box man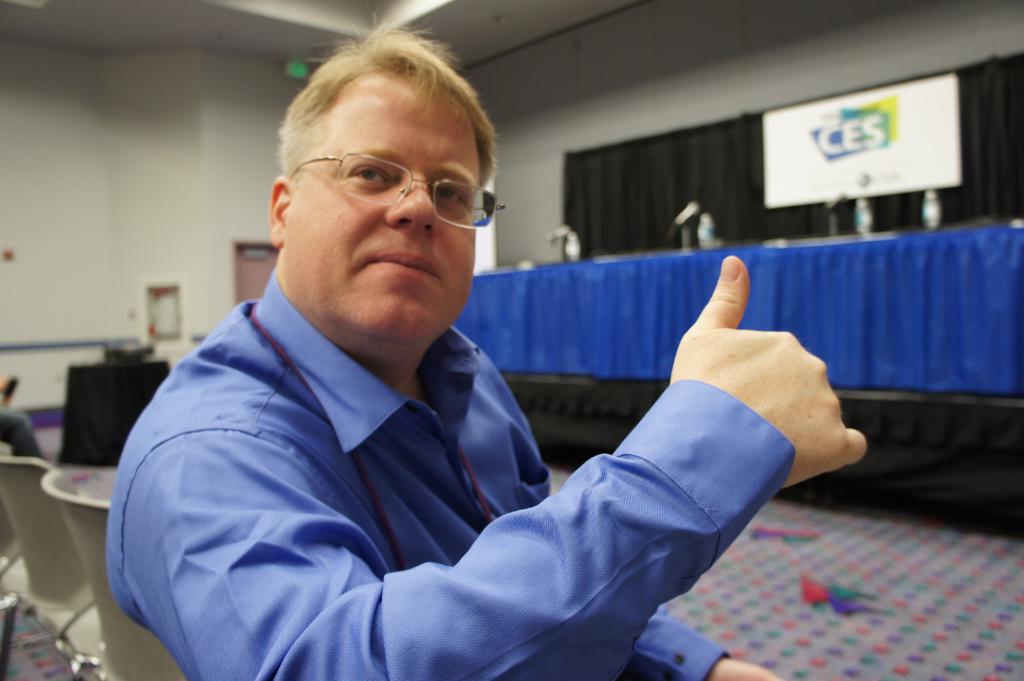
box=[74, 76, 831, 662]
